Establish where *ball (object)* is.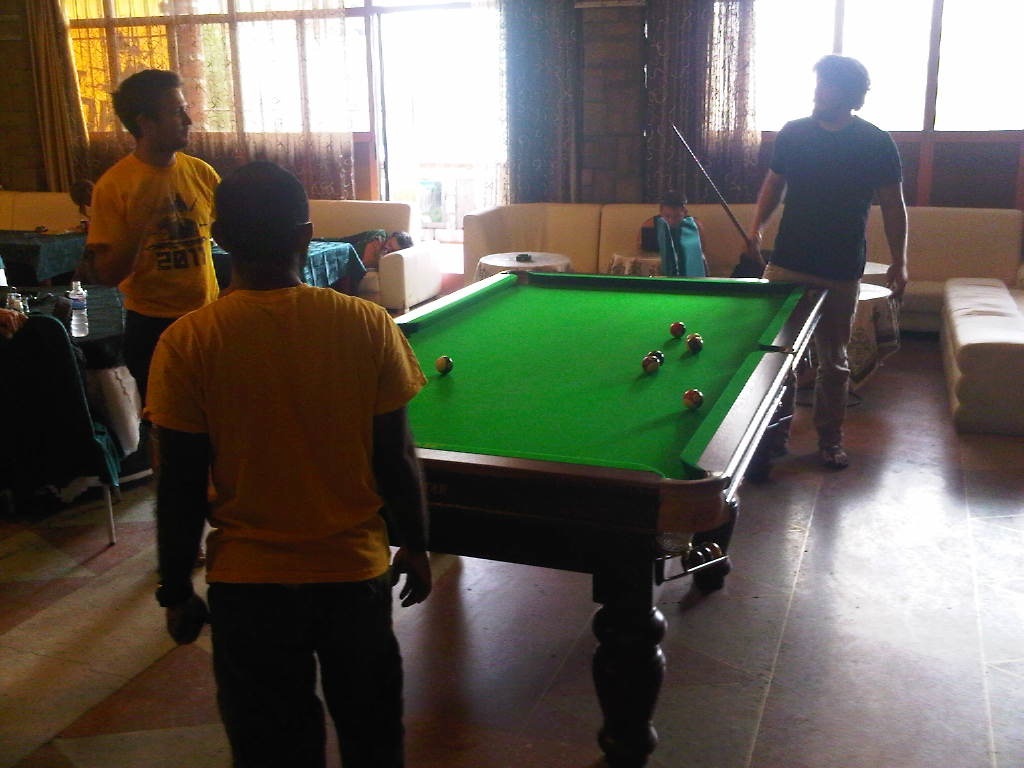
Established at 647,358,657,371.
